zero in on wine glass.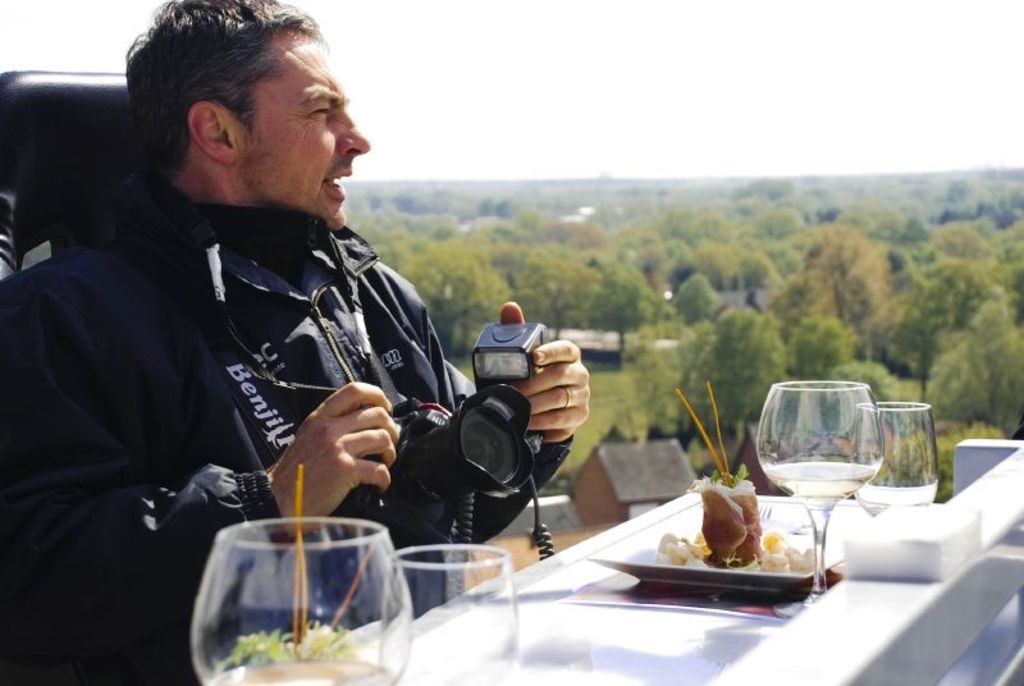
Zeroed in: l=383, t=545, r=513, b=685.
